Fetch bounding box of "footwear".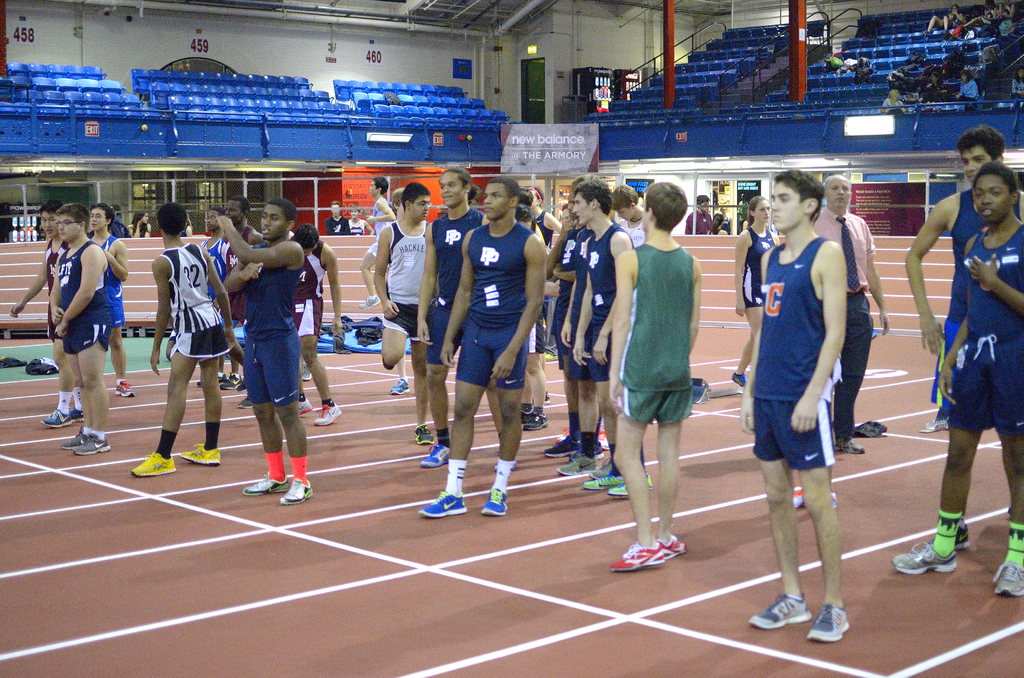
Bbox: box=[834, 437, 872, 454].
